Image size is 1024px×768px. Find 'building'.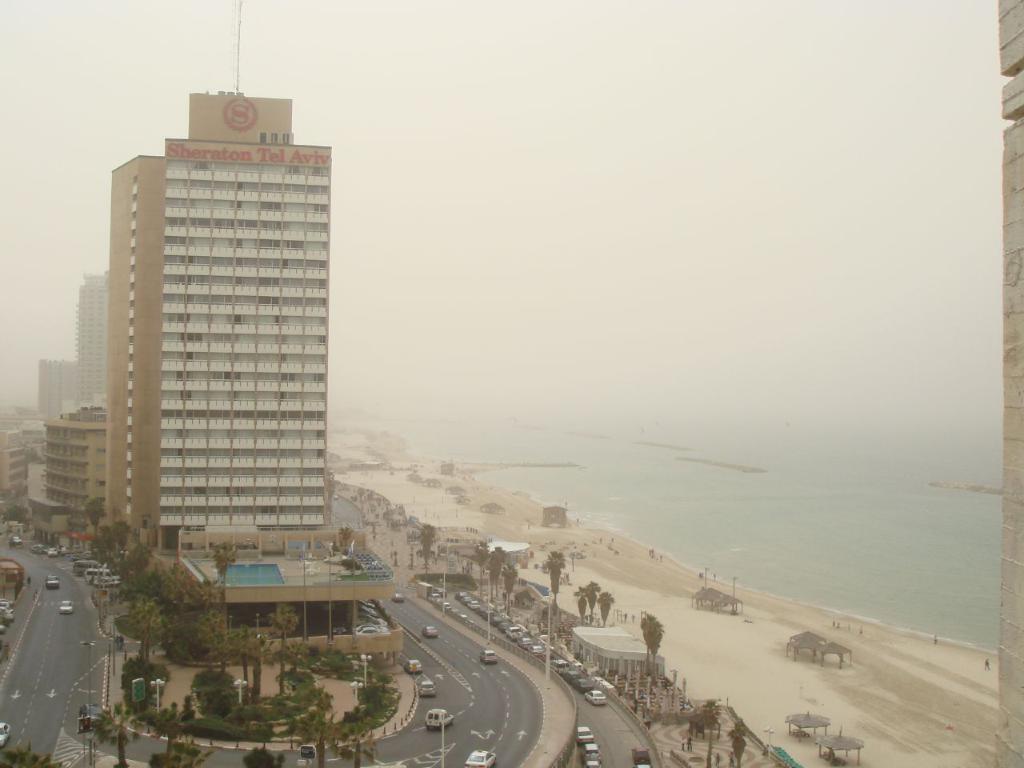
bbox=(571, 625, 669, 677).
